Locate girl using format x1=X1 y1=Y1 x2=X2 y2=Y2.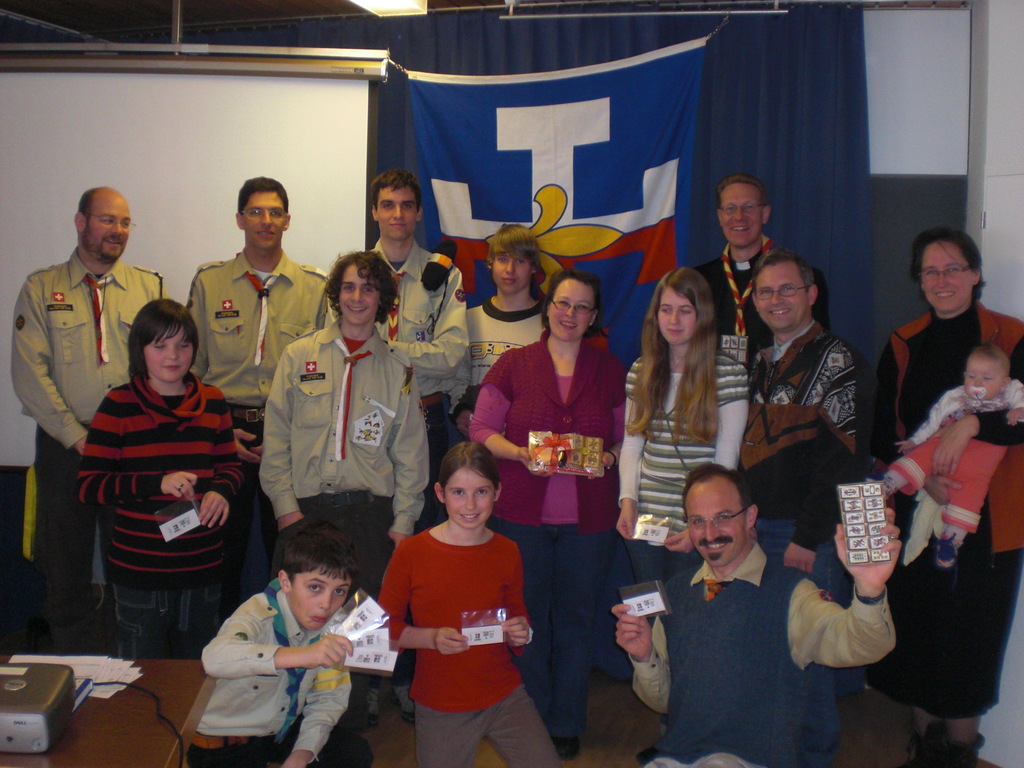
x1=376 y1=444 x2=561 y2=767.
